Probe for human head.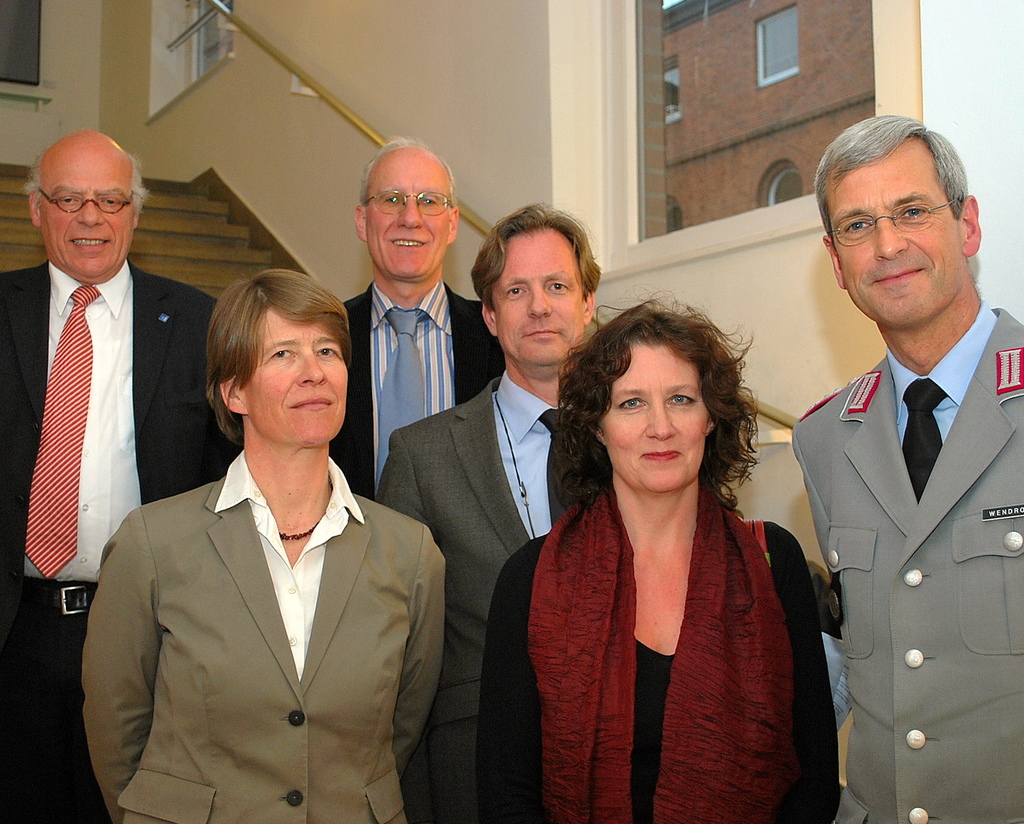
Probe result: (left=551, top=292, right=763, bottom=502).
